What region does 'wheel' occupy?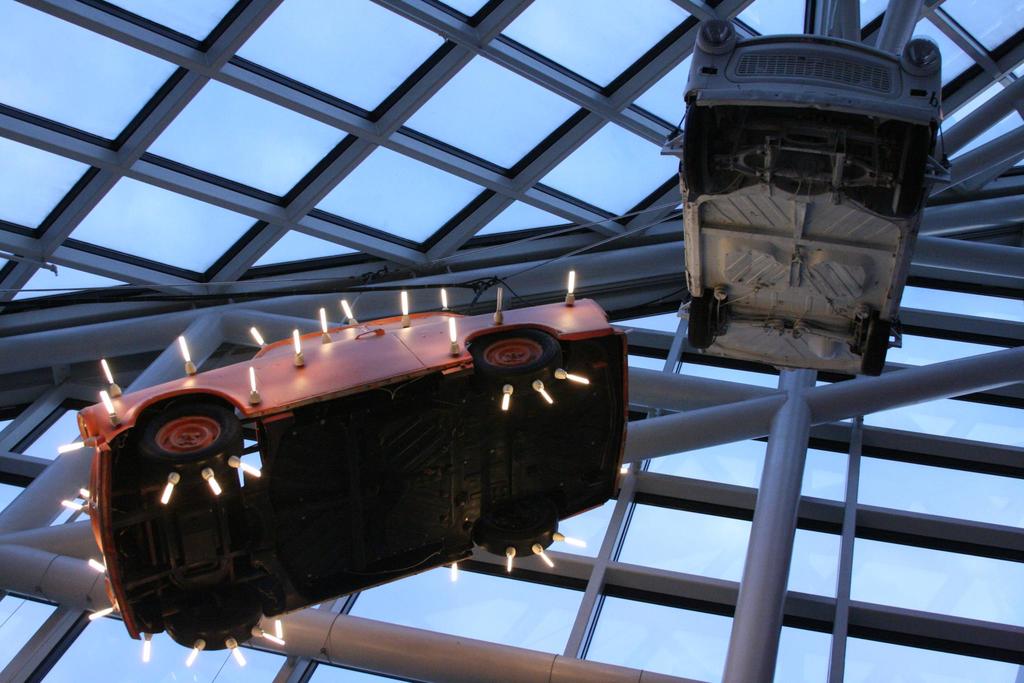
detection(688, 290, 722, 352).
